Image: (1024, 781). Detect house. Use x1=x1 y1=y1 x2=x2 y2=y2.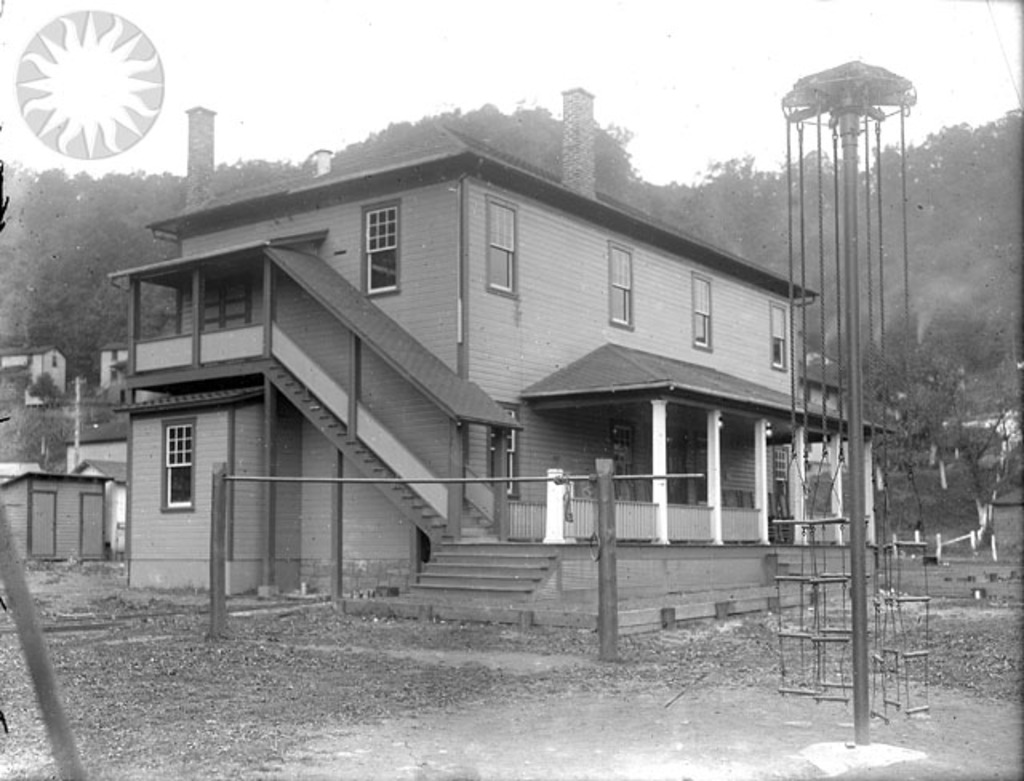
x1=0 y1=405 x2=50 y2=466.
